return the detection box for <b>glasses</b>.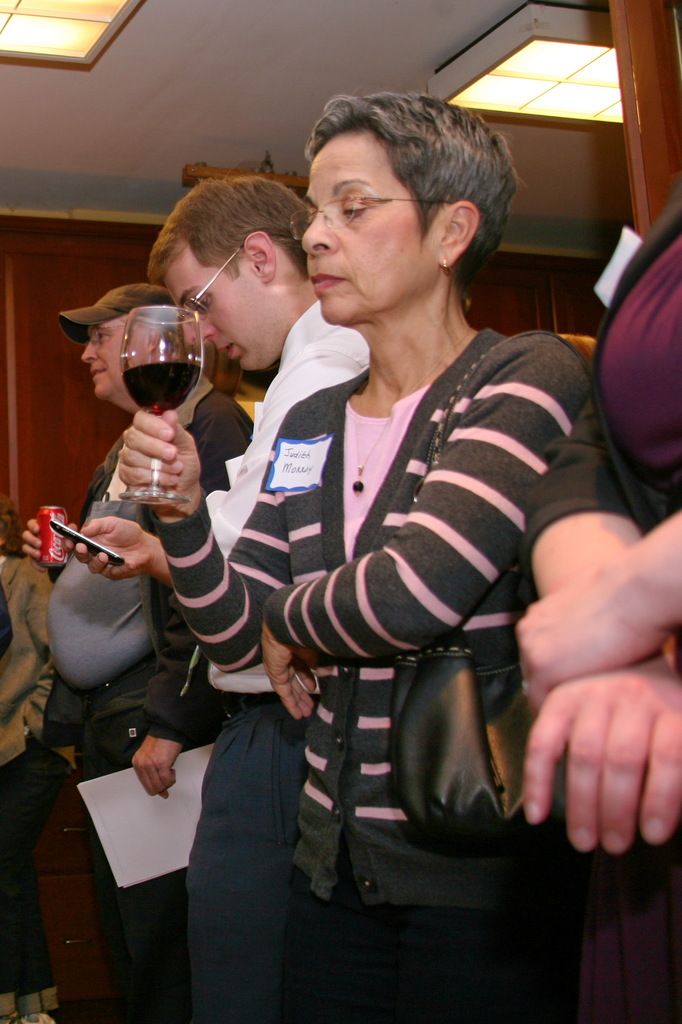
select_region(185, 247, 241, 321).
